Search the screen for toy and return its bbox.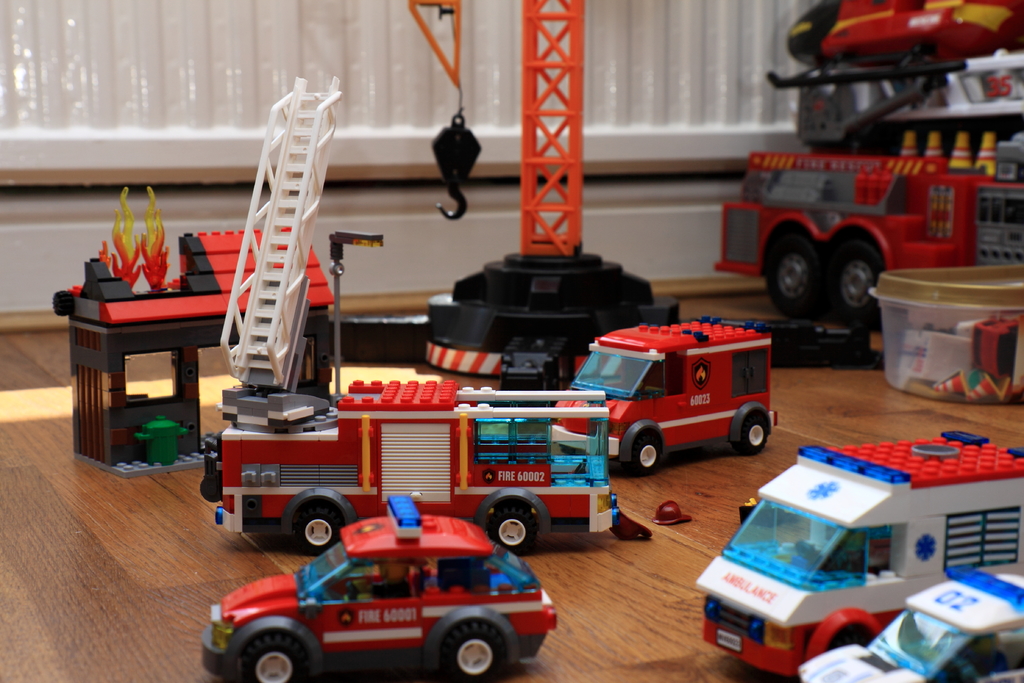
Found: (692,428,1023,678).
